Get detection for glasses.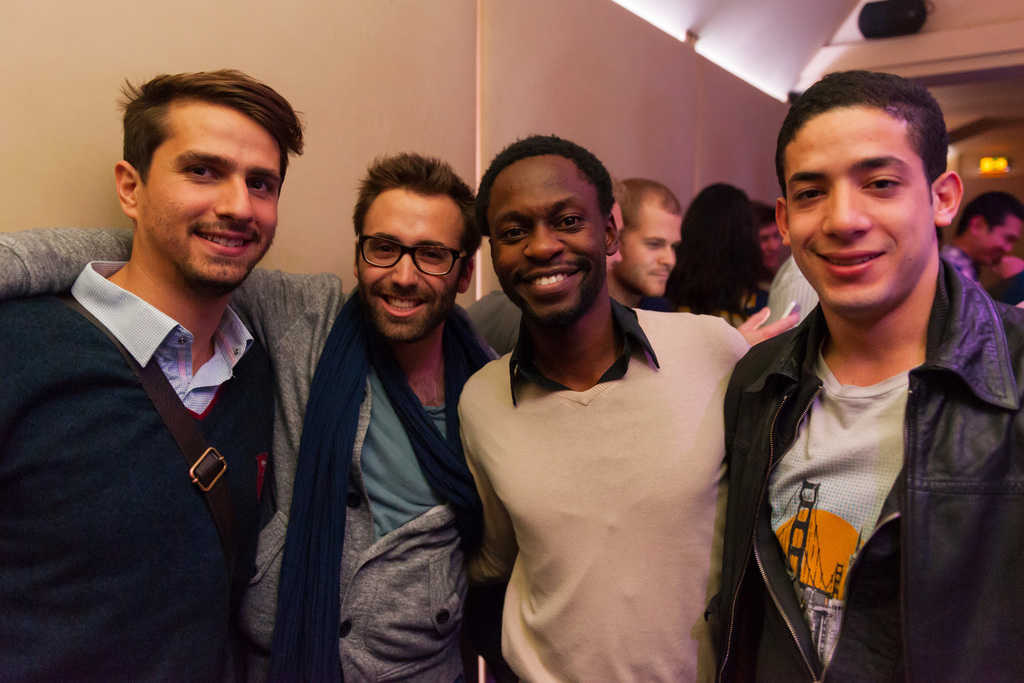
Detection: 340 231 470 281.
